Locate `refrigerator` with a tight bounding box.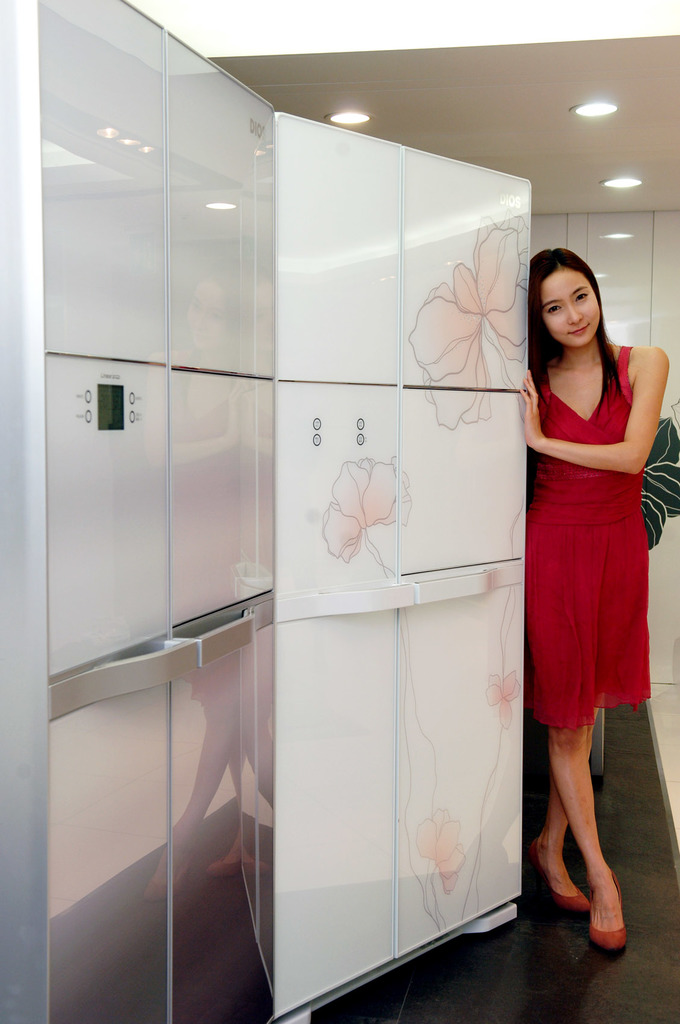
bbox(276, 115, 533, 1023).
